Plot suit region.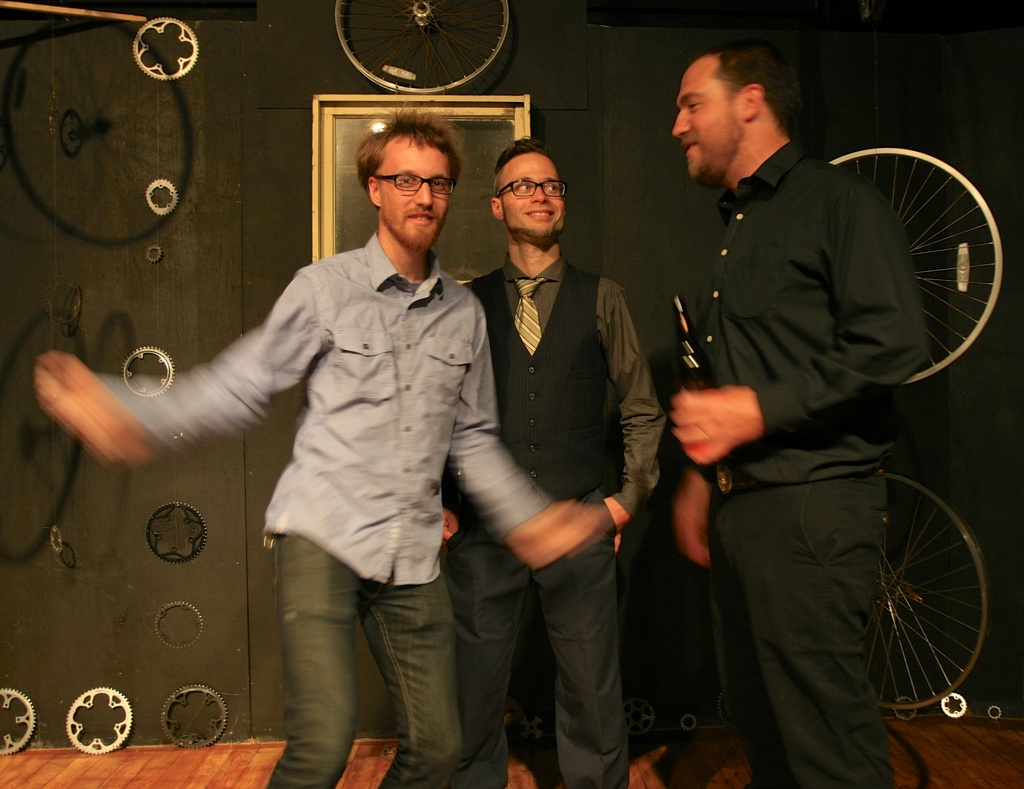
Plotted at Rect(464, 128, 680, 769).
